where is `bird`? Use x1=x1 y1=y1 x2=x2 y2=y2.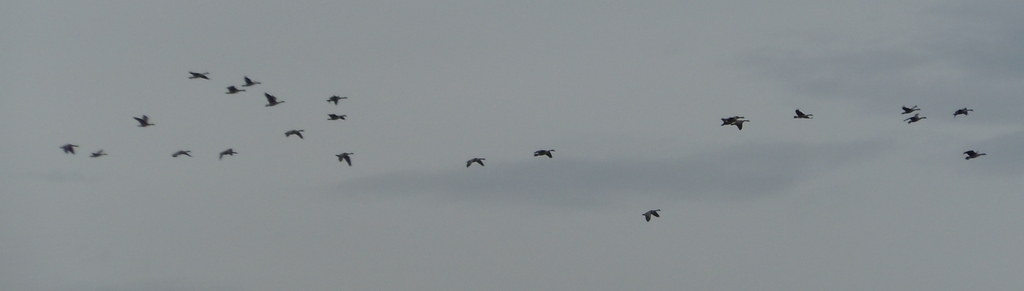
x1=132 y1=113 x2=150 y2=126.
